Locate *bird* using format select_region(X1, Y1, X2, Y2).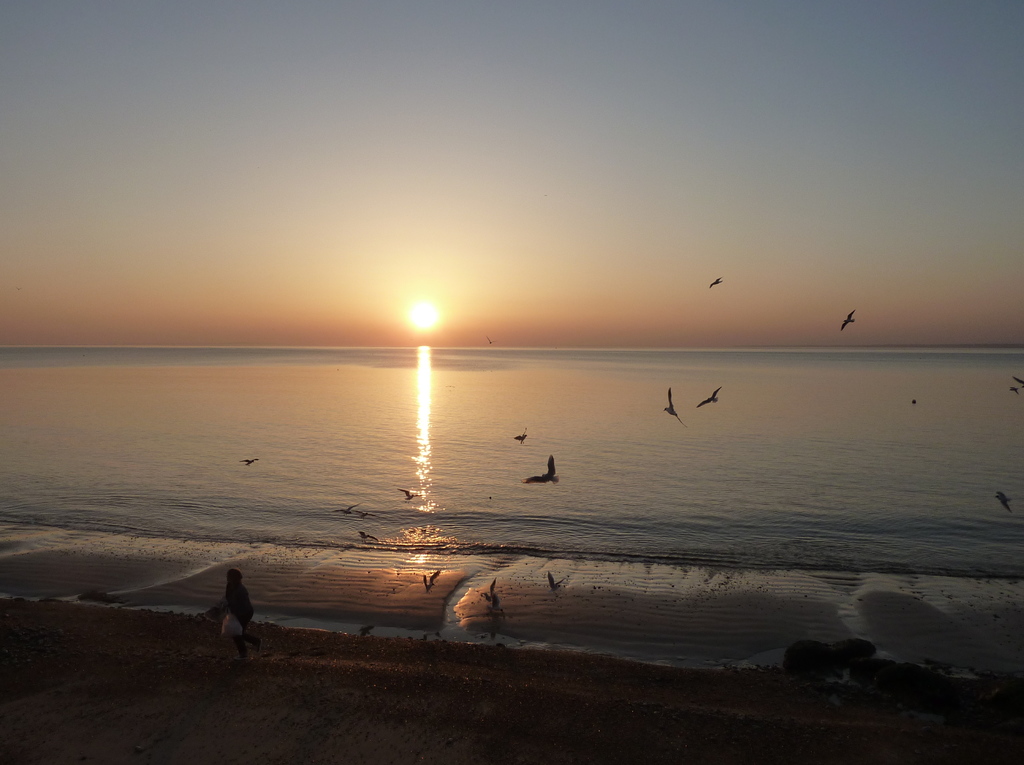
select_region(527, 453, 566, 487).
